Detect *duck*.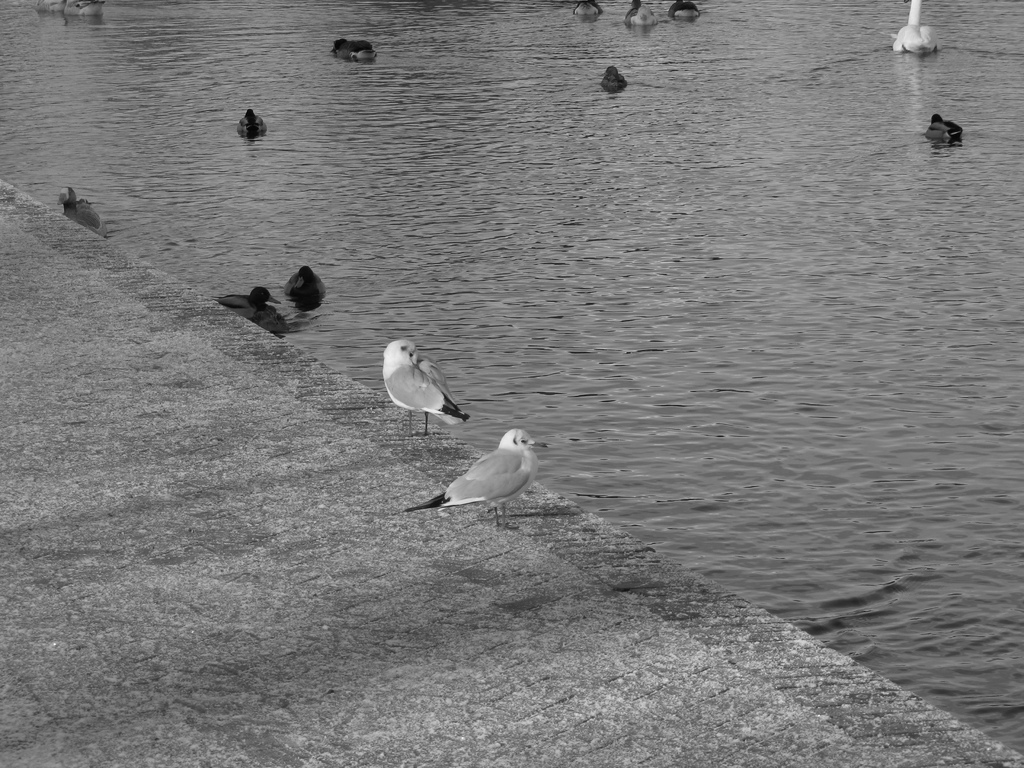
Detected at [left=925, top=109, right=962, bottom=144].
